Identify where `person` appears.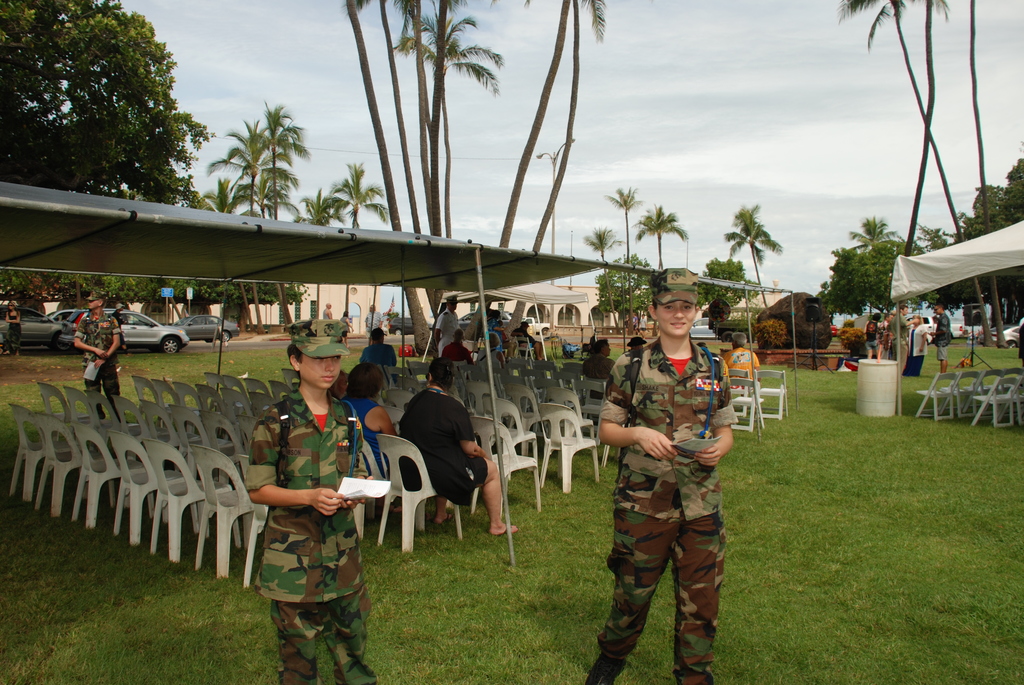
Appears at [477,335,502,362].
